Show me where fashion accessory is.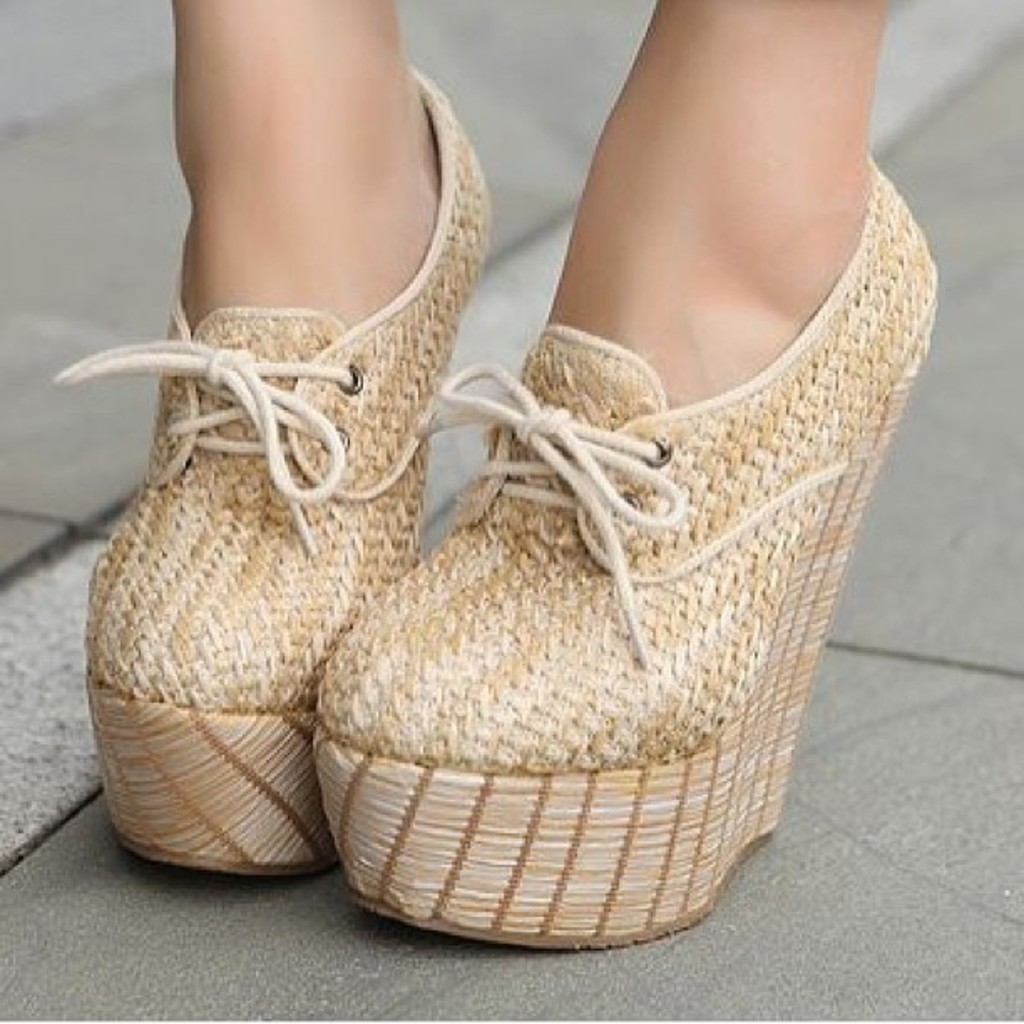
fashion accessory is at 64,65,514,882.
